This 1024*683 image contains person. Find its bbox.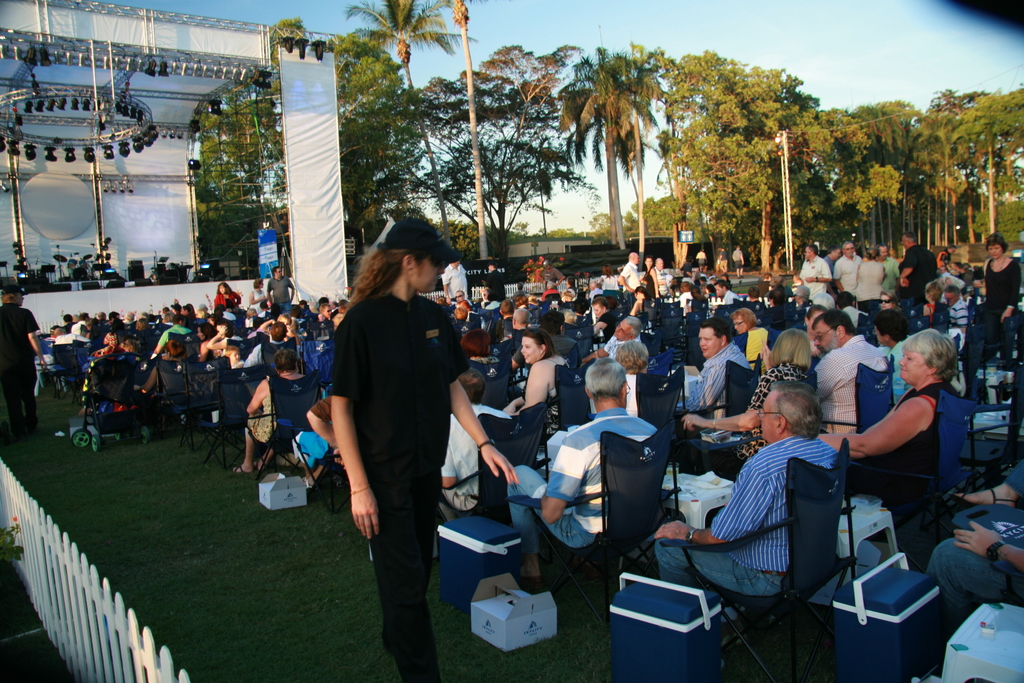
rect(583, 315, 644, 361).
